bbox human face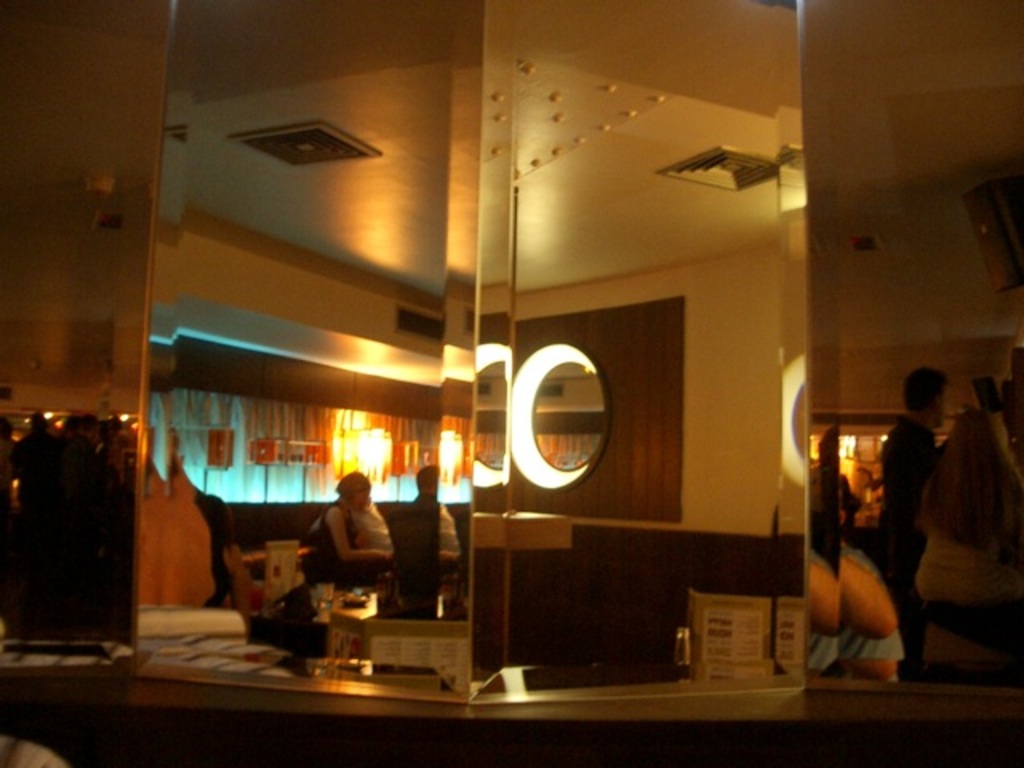
box=[939, 390, 947, 429]
